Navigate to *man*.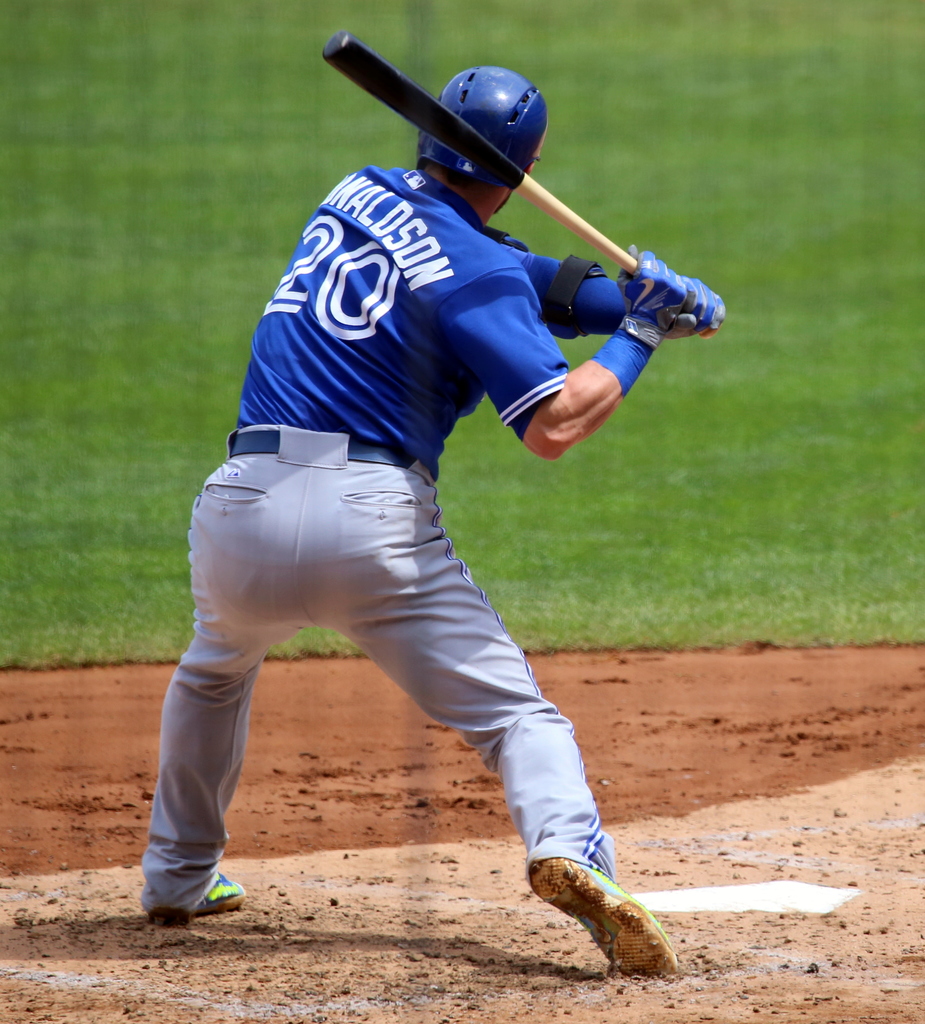
Navigation target: [116,94,684,934].
